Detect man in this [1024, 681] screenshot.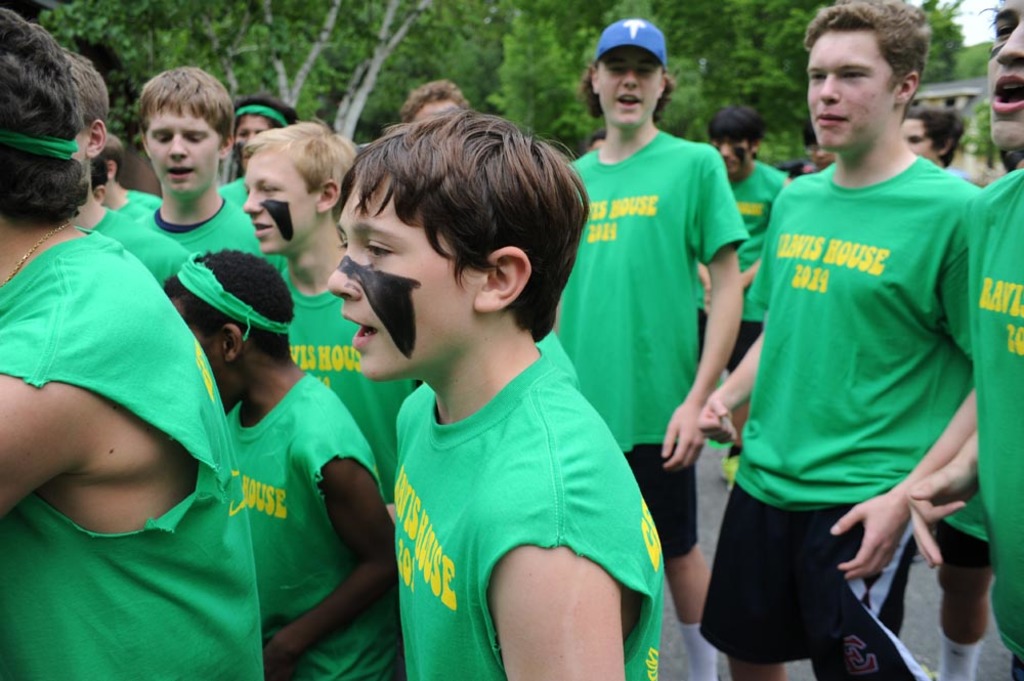
Detection: bbox(705, 0, 1013, 679).
